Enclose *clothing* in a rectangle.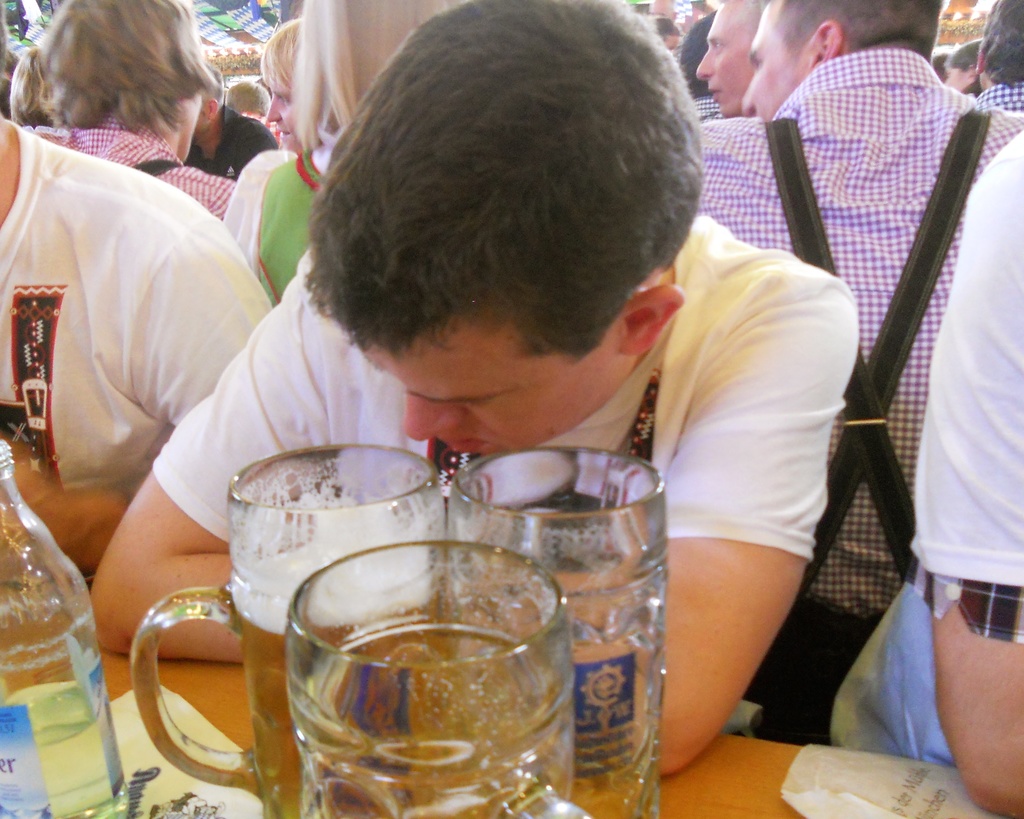
box=[692, 49, 1023, 743].
